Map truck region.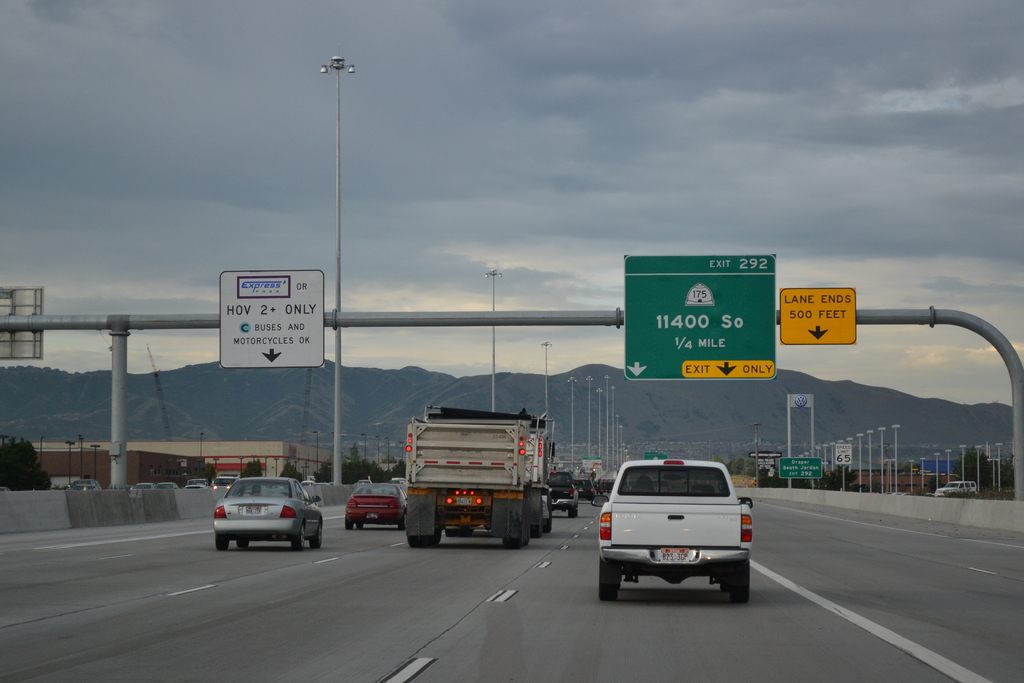
Mapped to [396, 409, 566, 549].
